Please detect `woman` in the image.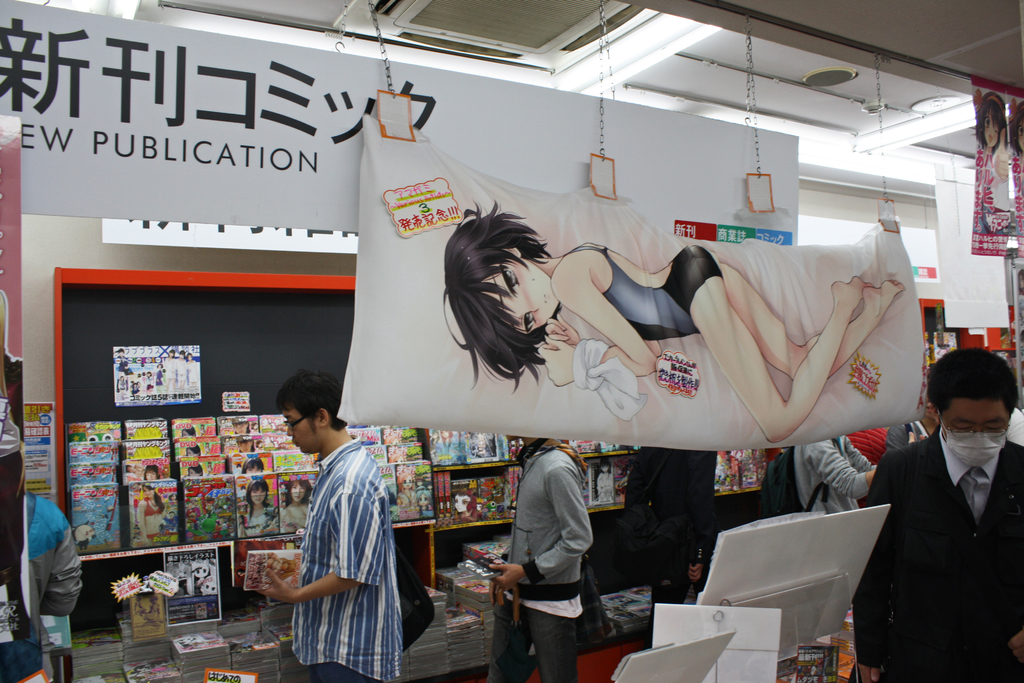
(left=251, top=422, right=259, bottom=432).
